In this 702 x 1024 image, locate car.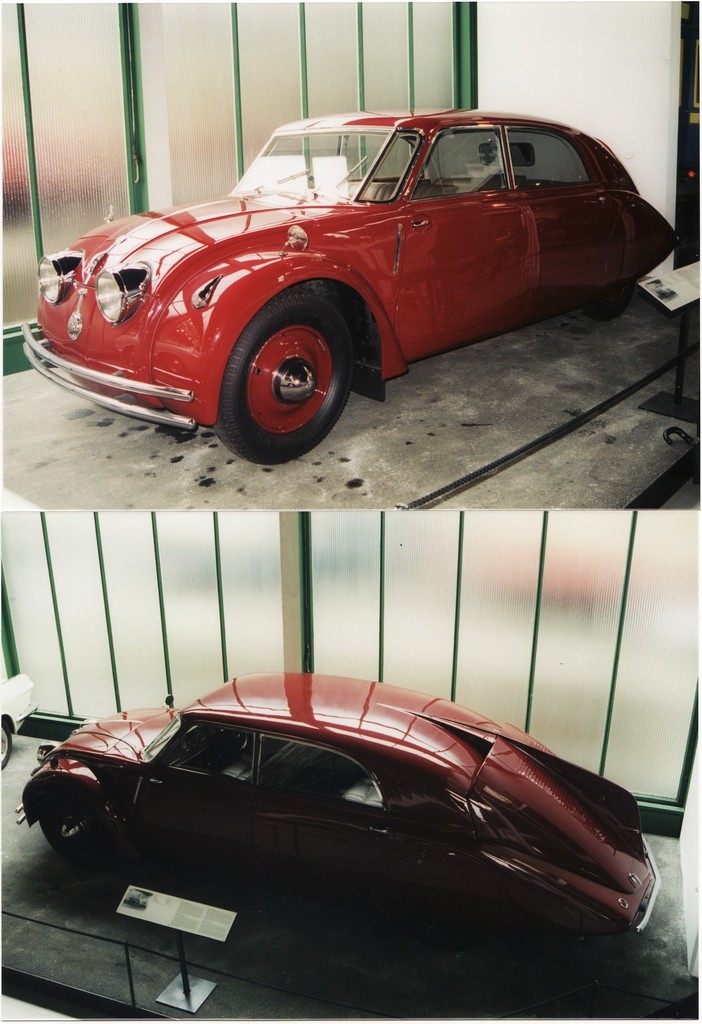
Bounding box: {"x1": 7, "y1": 673, "x2": 664, "y2": 922}.
